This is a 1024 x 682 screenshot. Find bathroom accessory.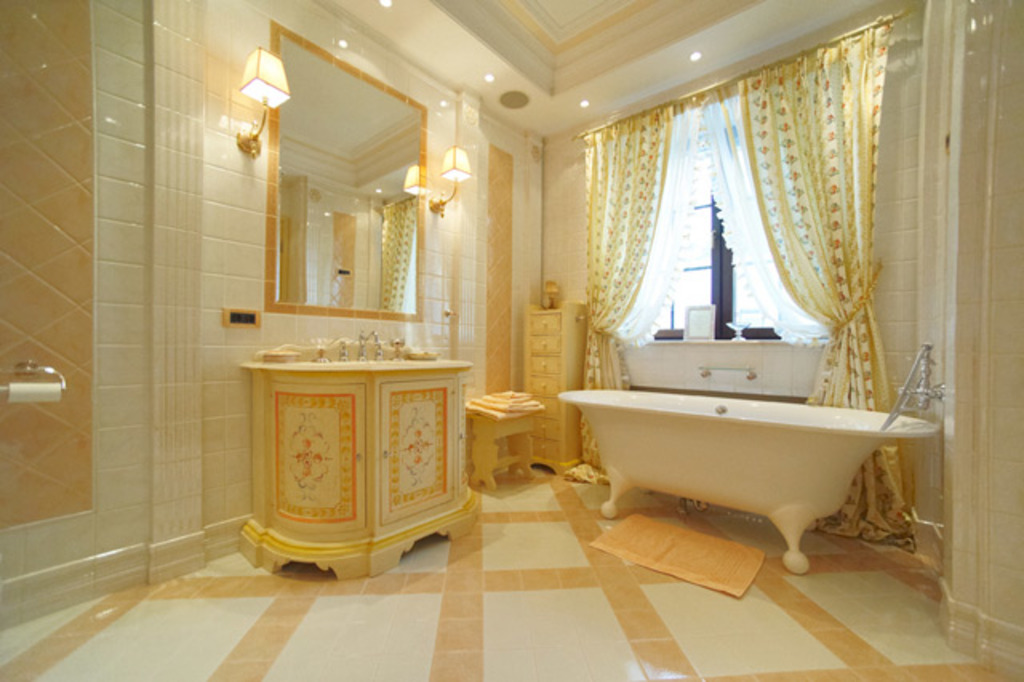
Bounding box: <region>880, 339, 946, 429</region>.
